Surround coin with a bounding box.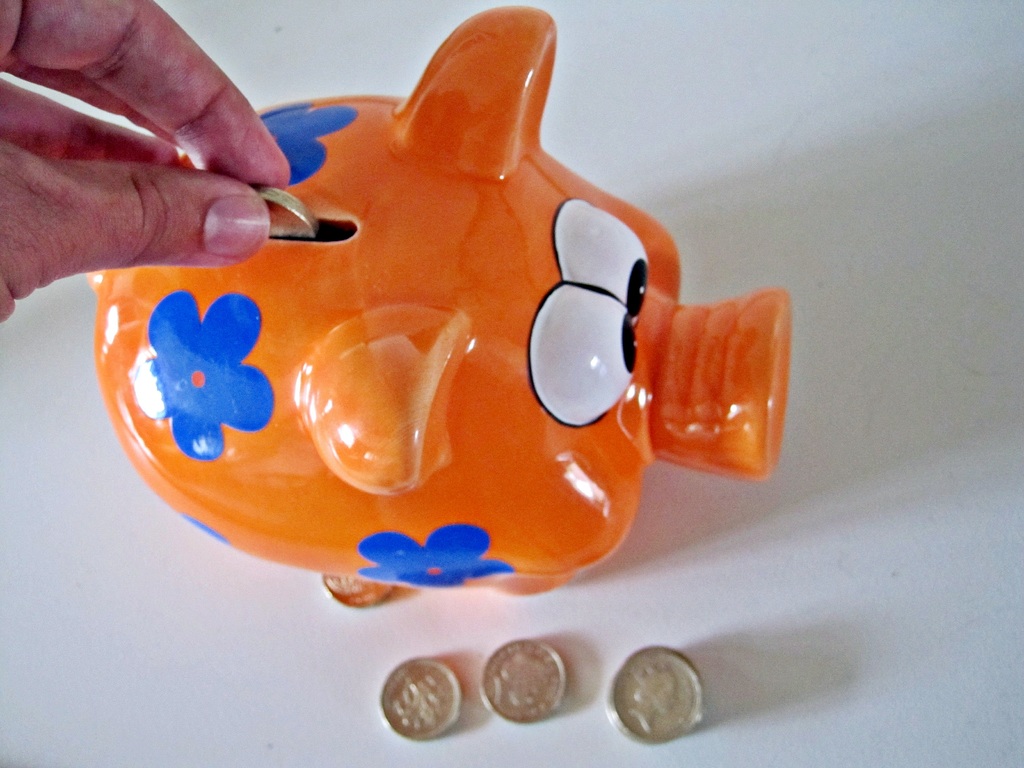
607 651 701 743.
